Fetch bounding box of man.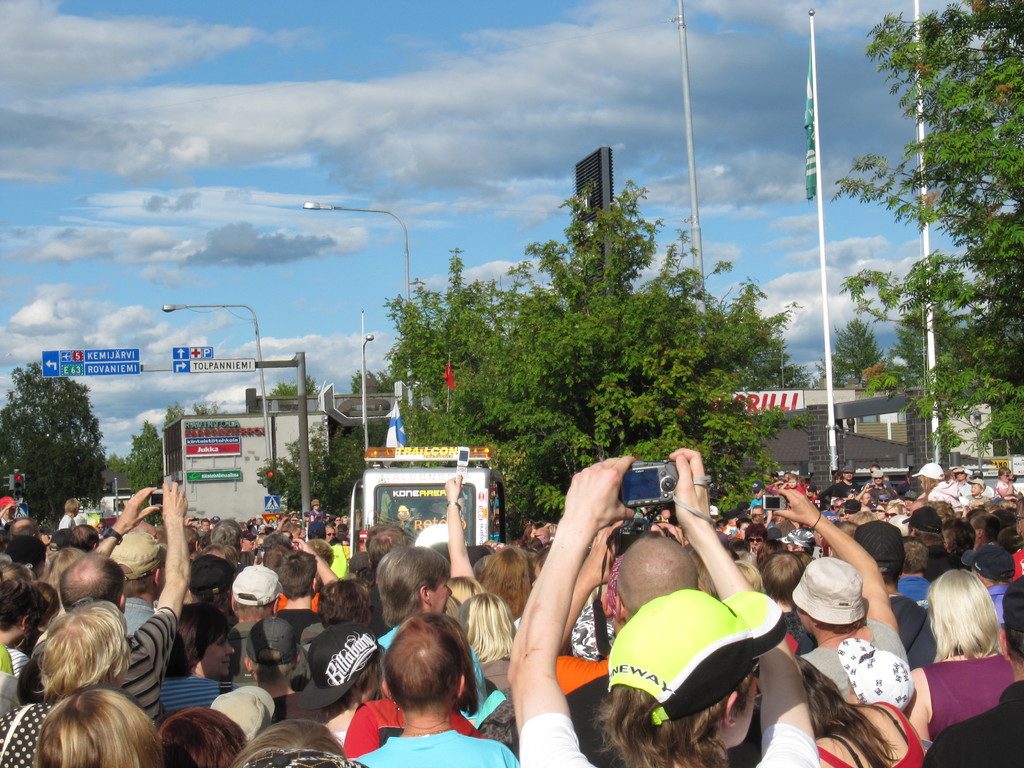
Bbox: select_region(12, 518, 41, 540).
